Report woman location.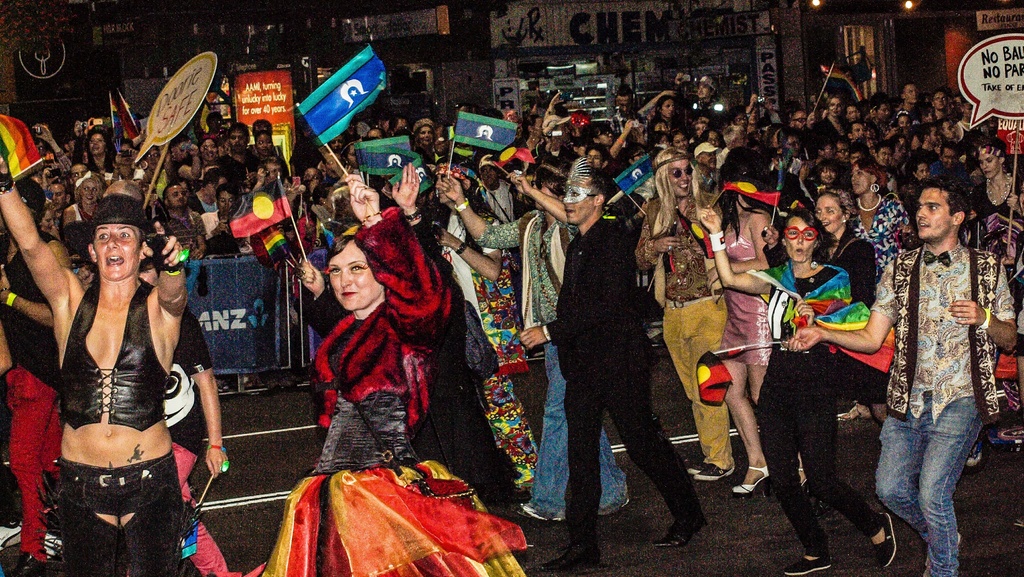
Report: crop(947, 136, 1023, 435).
